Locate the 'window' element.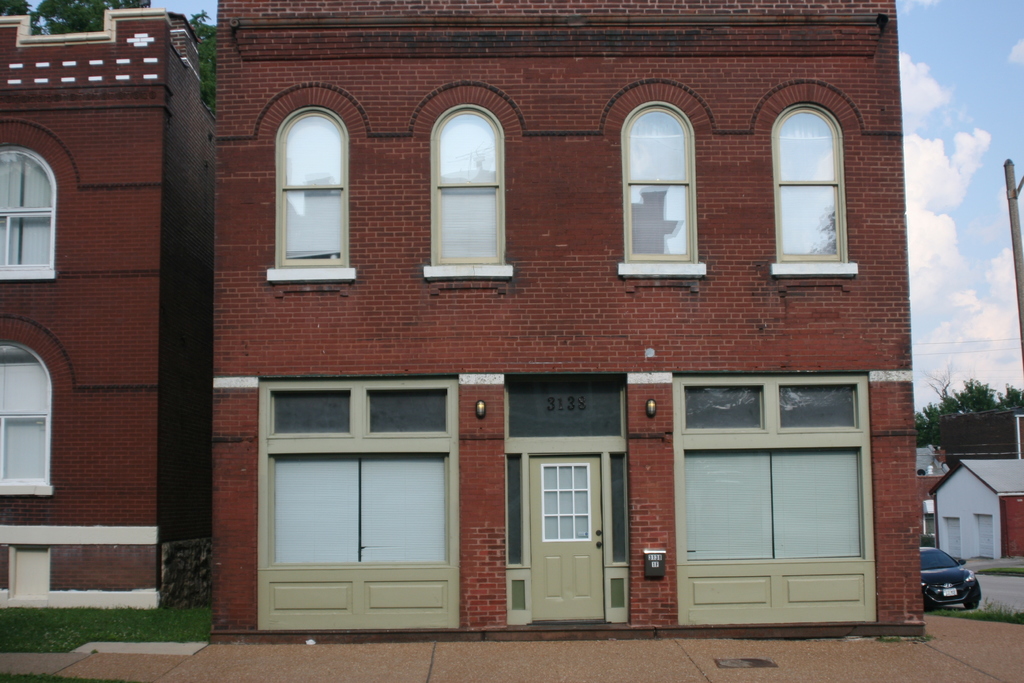
Element bbox: BBox(424, 102, 516, 283).
